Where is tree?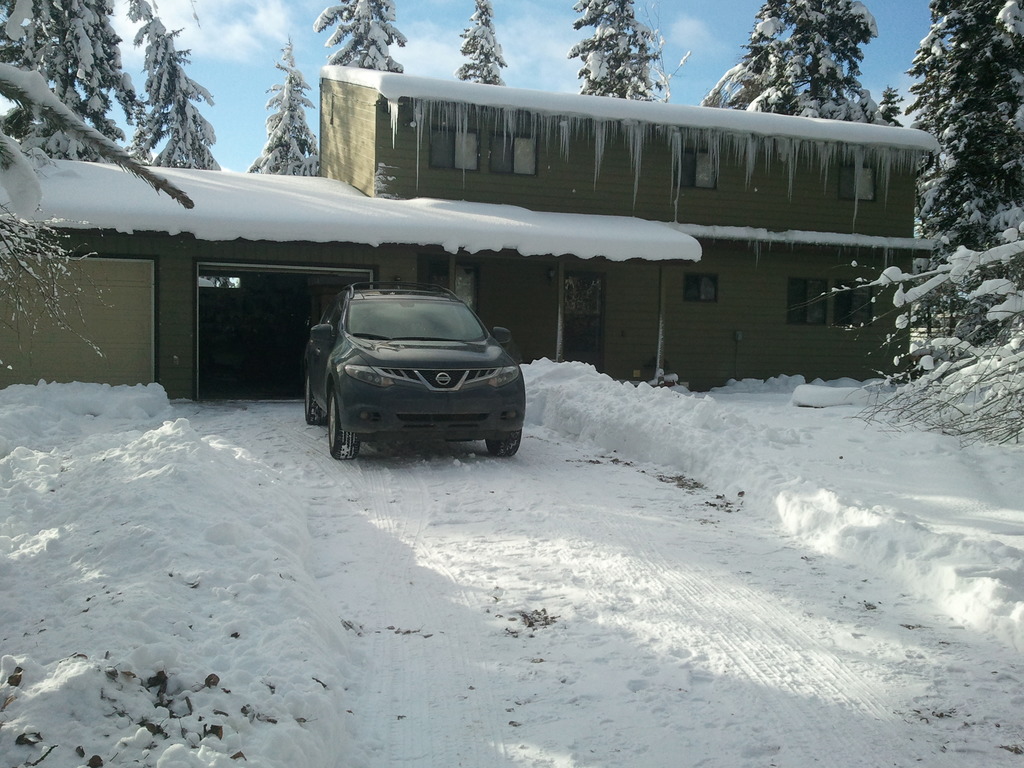
124 0 217 172.
